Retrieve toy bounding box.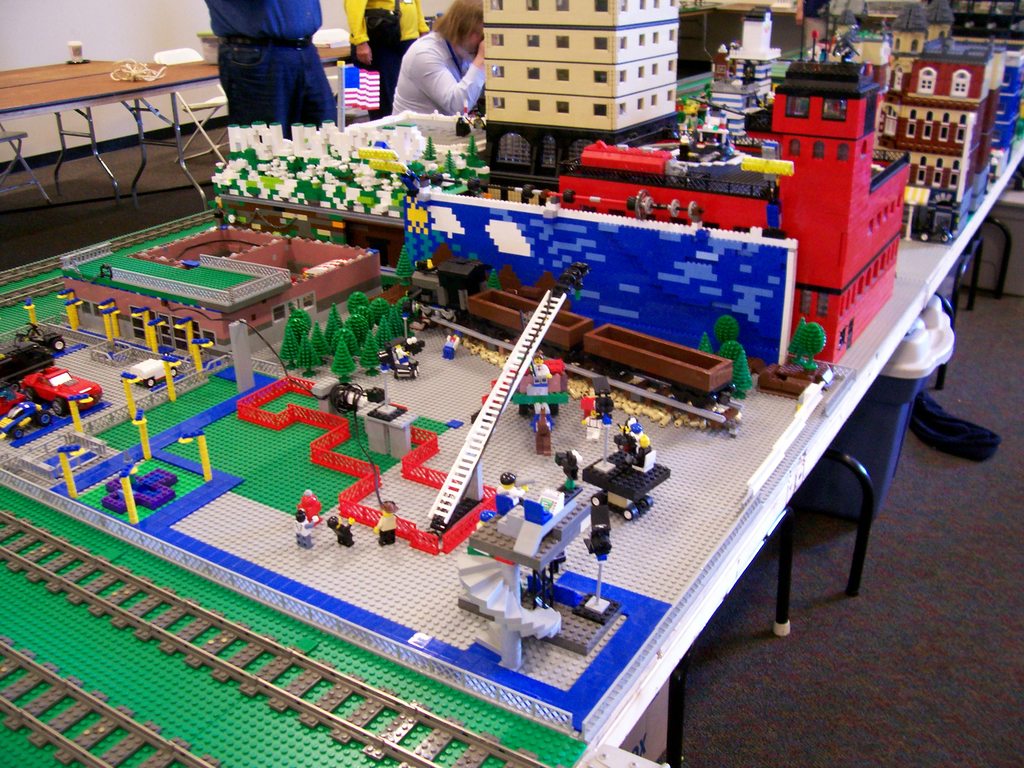
Bounding box: <box>582,323,732,405</box>.
